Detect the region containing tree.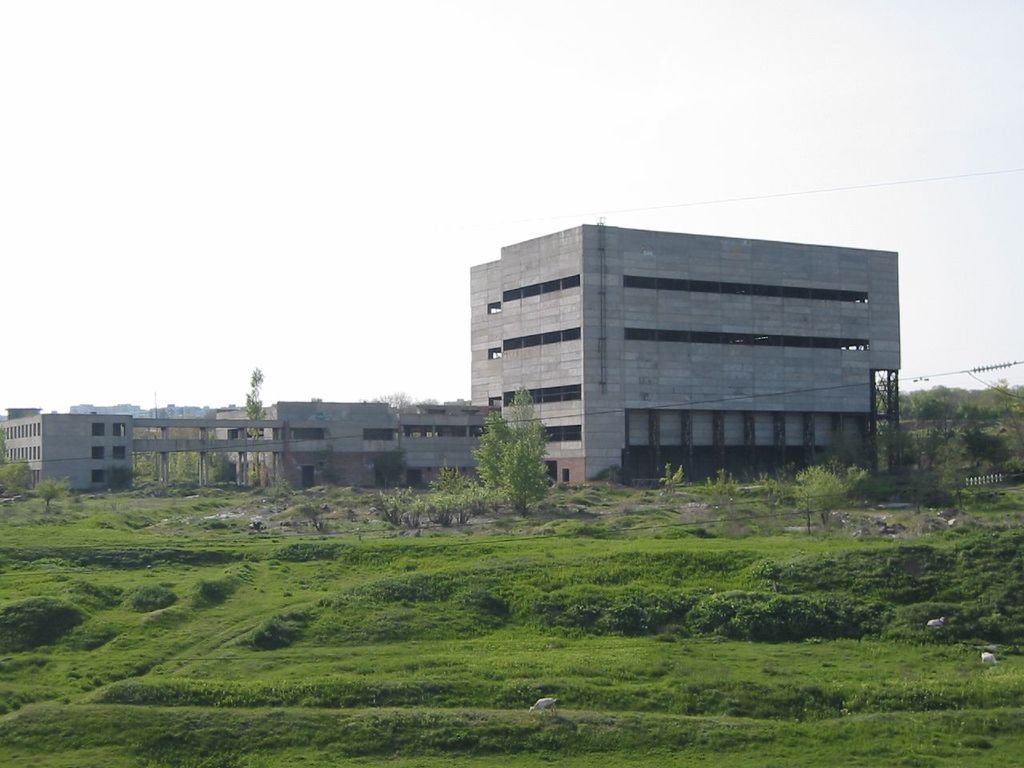
bbox=(870, 378, 1023, 415).
